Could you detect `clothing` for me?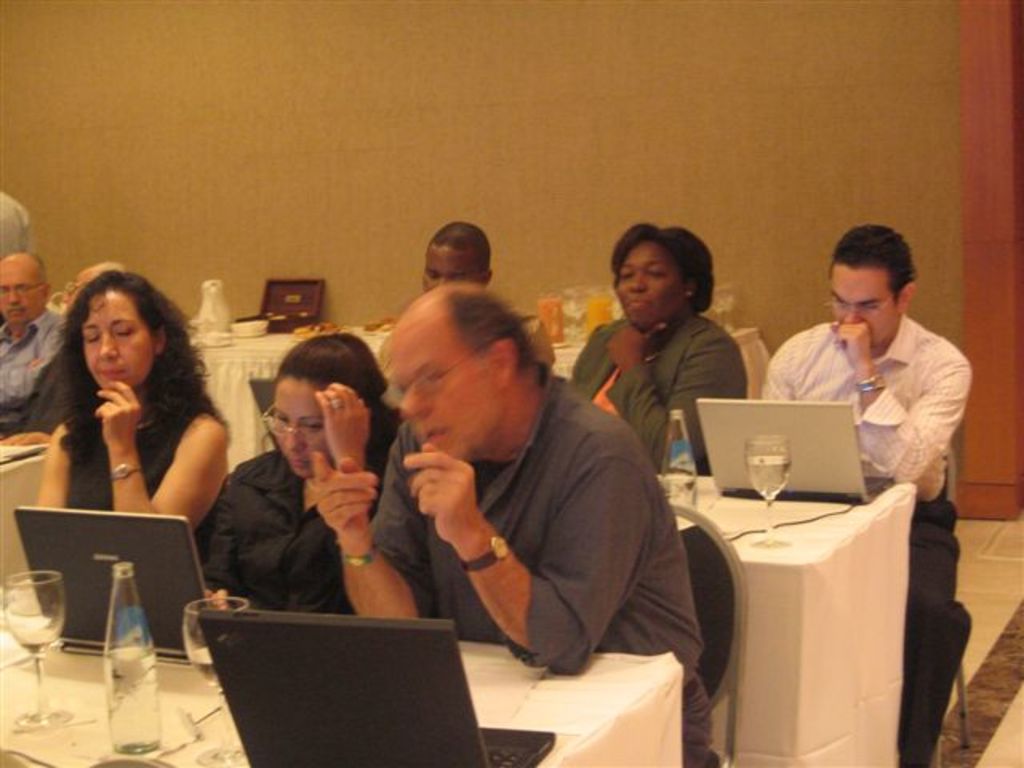
Detection result: bbox(757, 312, 971, 766).
